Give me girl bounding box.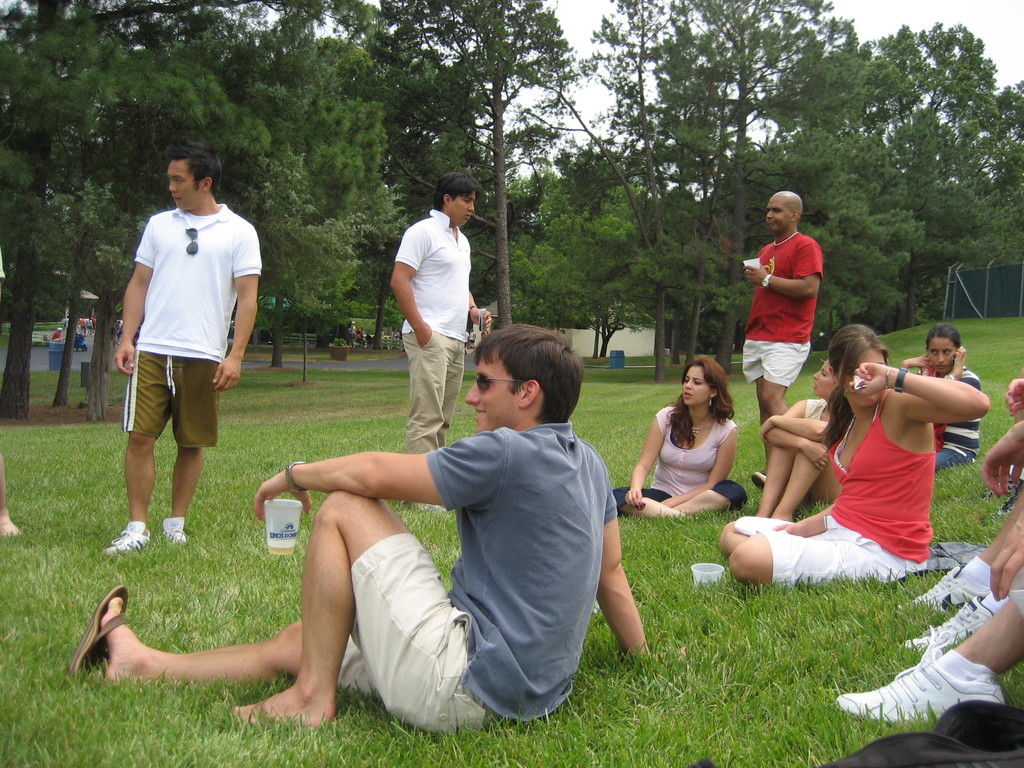
select_region(611, 355, 748, 520).
